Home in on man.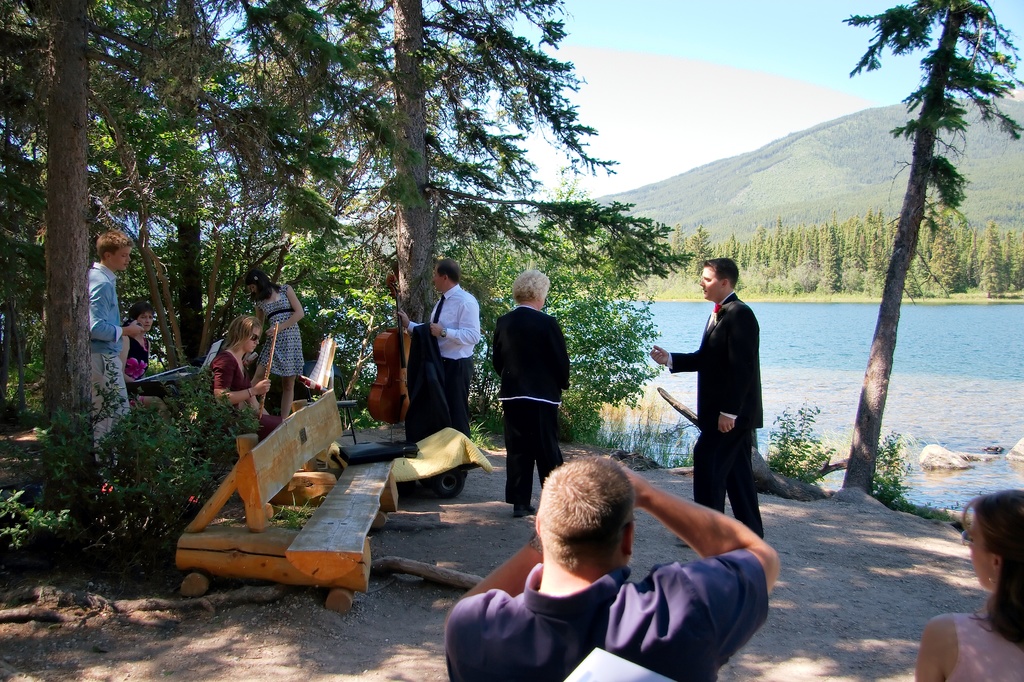
Homed in at (x1=395, y1=255, x2=500, y2=527).
